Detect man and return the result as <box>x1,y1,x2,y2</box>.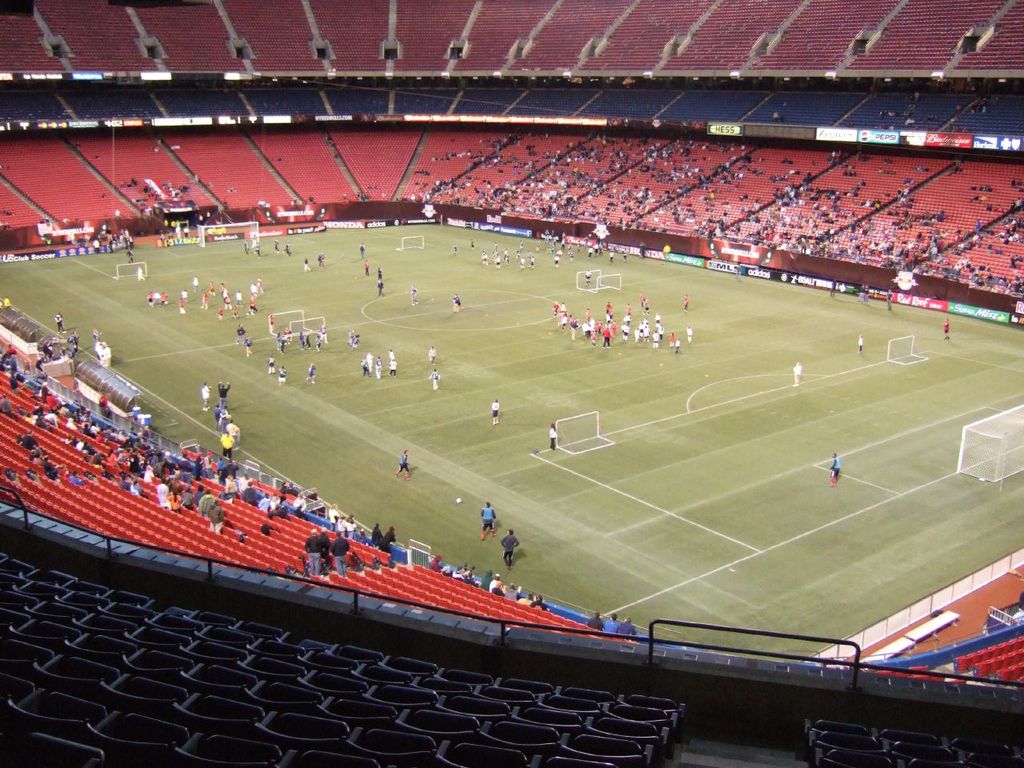
<box>498,529,522,572</box>.
